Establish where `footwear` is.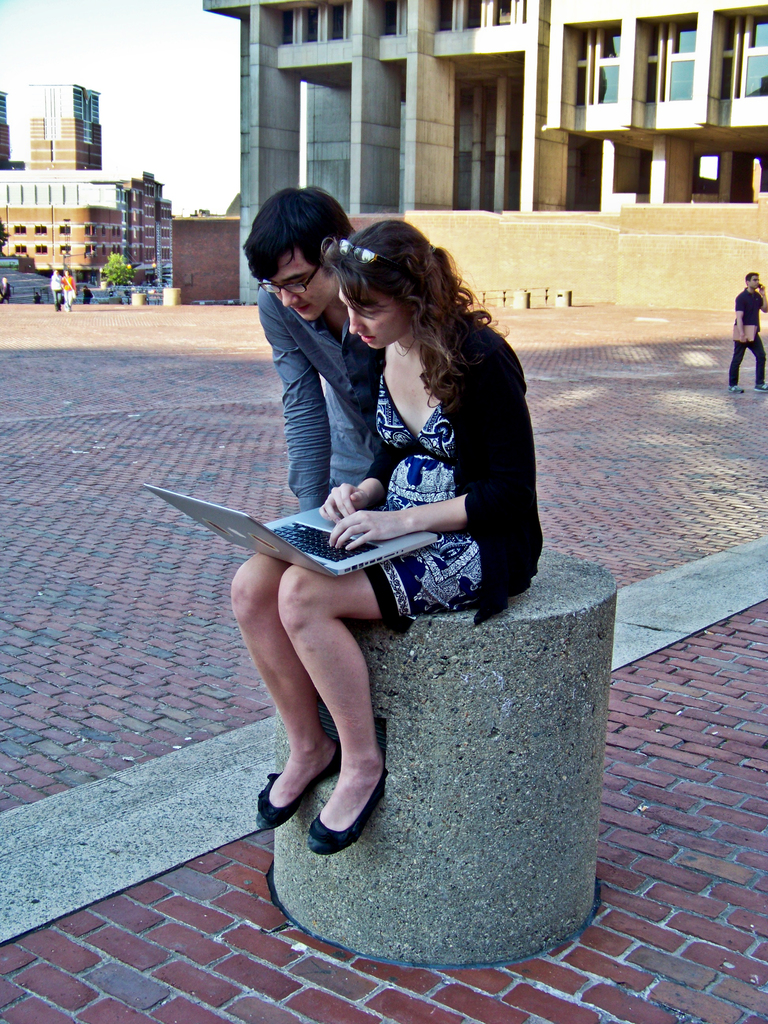
Established at bbox(723, 381, 746, 398).
